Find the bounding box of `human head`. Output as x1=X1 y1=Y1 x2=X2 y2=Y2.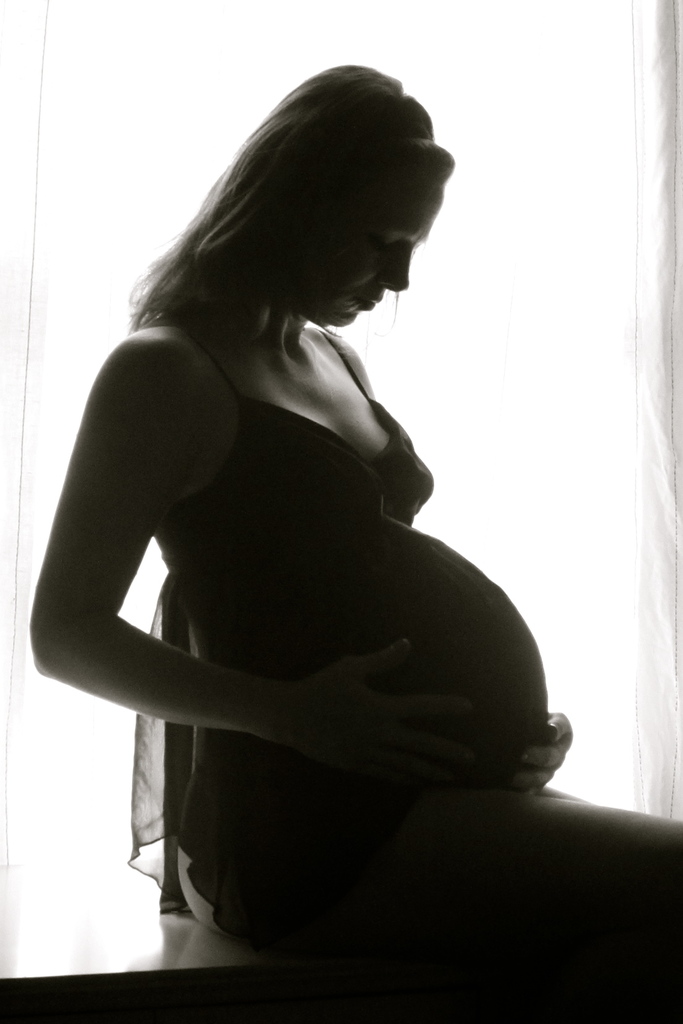
x1=212 y1=76 x2=459 y2=332.
